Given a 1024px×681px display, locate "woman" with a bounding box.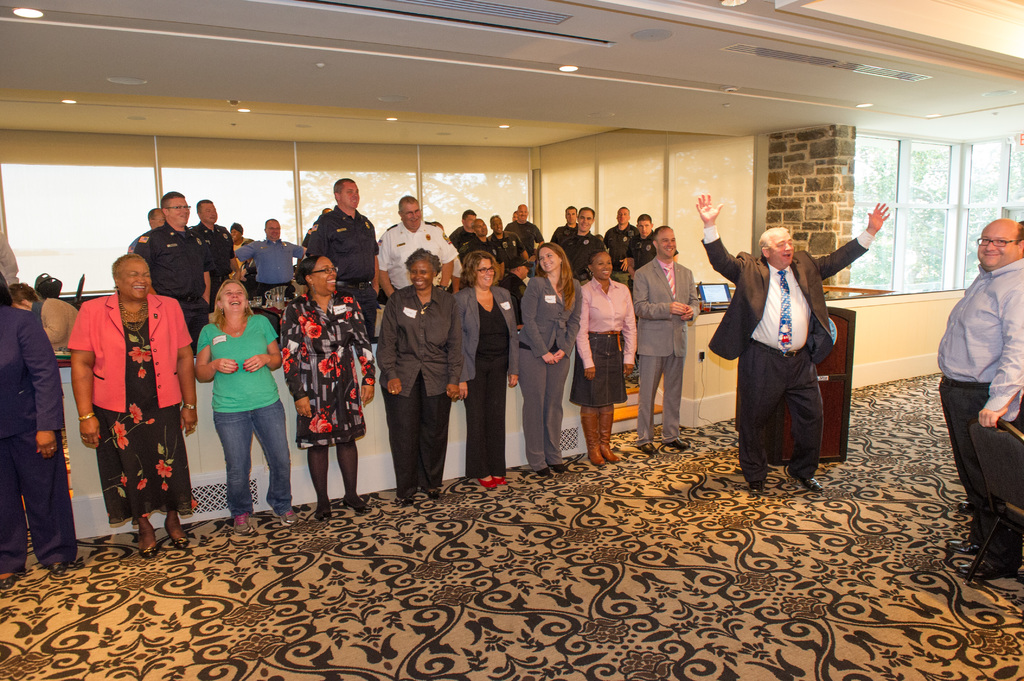
Located: detection(374, 213, 452, 504).
